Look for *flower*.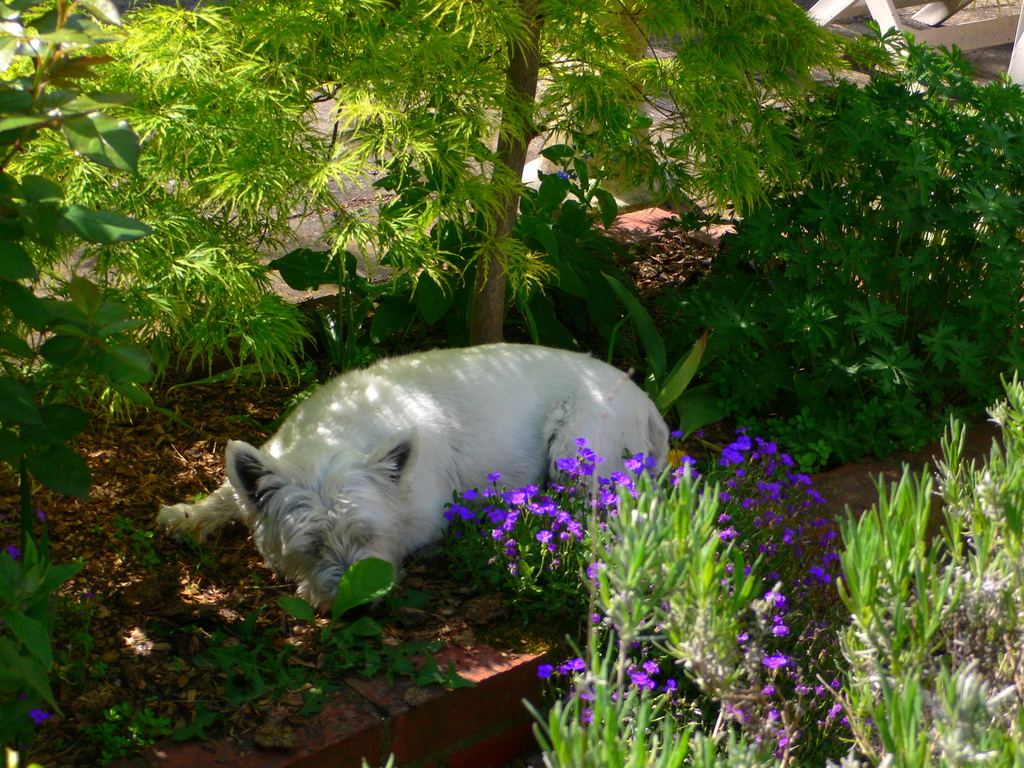
Found: {"left": 628, "top": 668, "right": 653, "bottom": 685}.
